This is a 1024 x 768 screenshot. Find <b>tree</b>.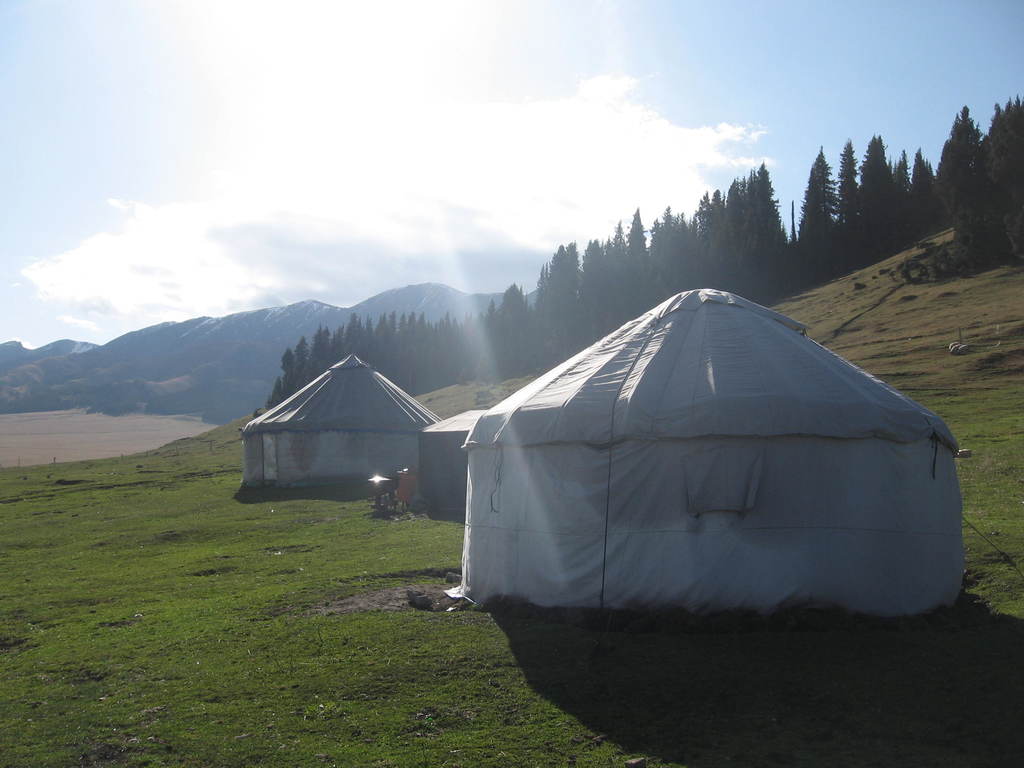
Bounding box: {"left": 566, "top": 243, "right": 579, "bottom": 280}.
